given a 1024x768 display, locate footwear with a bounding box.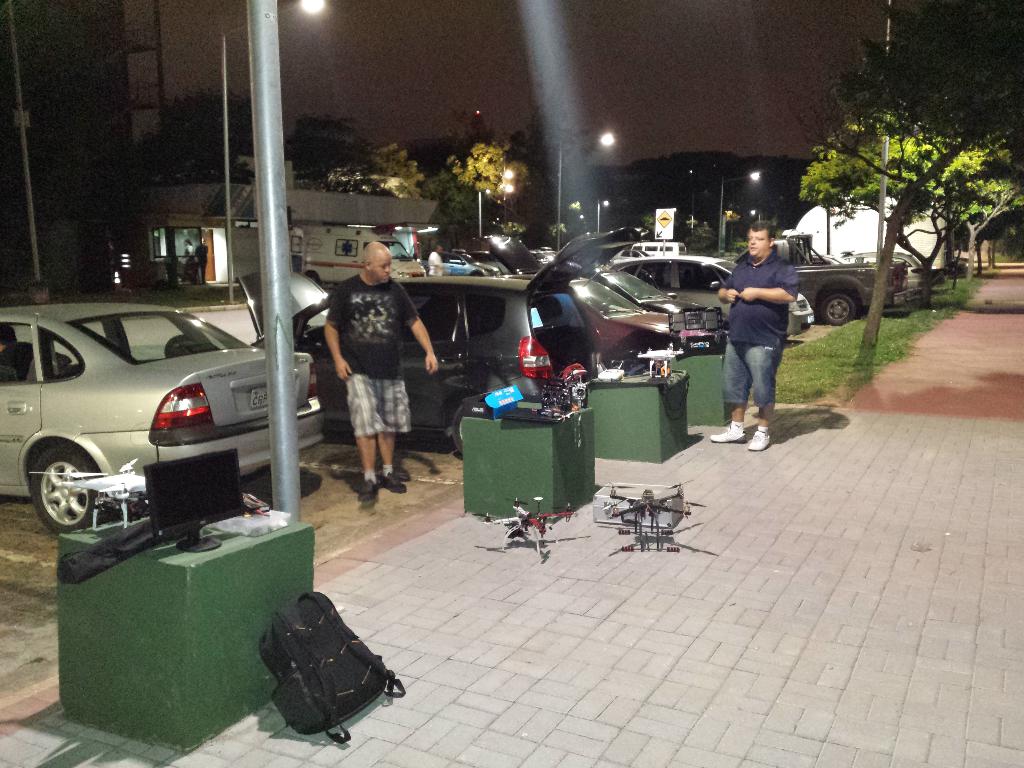
Located: (left=395, top=466, right=415, bottom=487).
